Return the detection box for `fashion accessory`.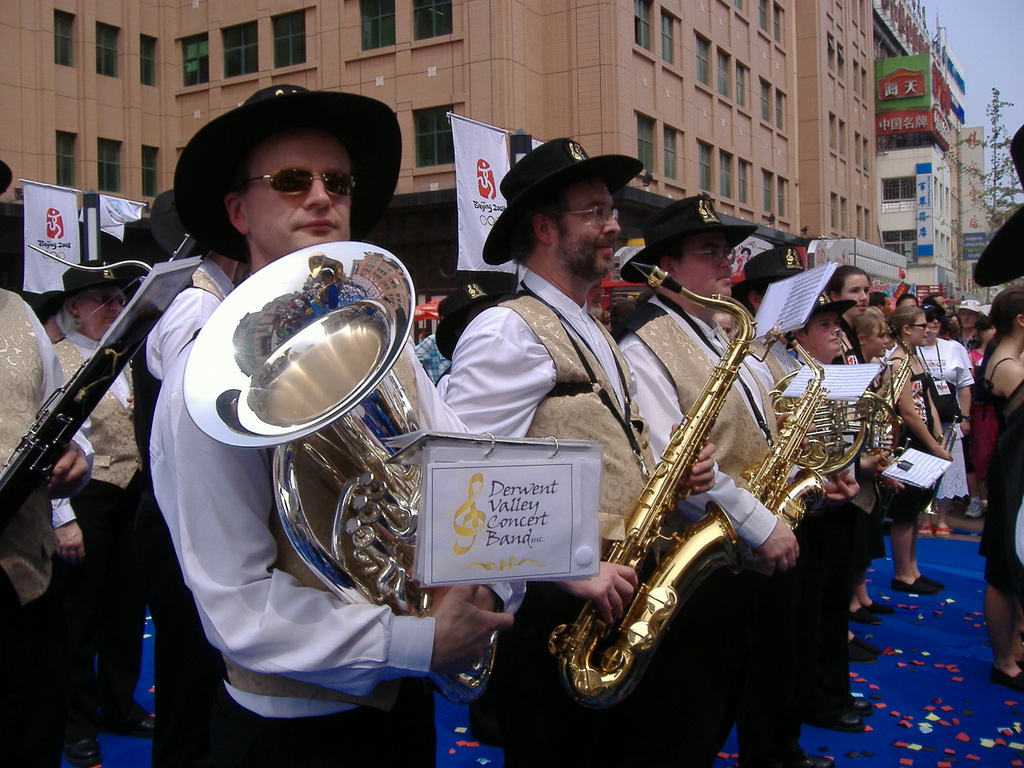
[x1=0, y1=162, x2=14, y2=194].
